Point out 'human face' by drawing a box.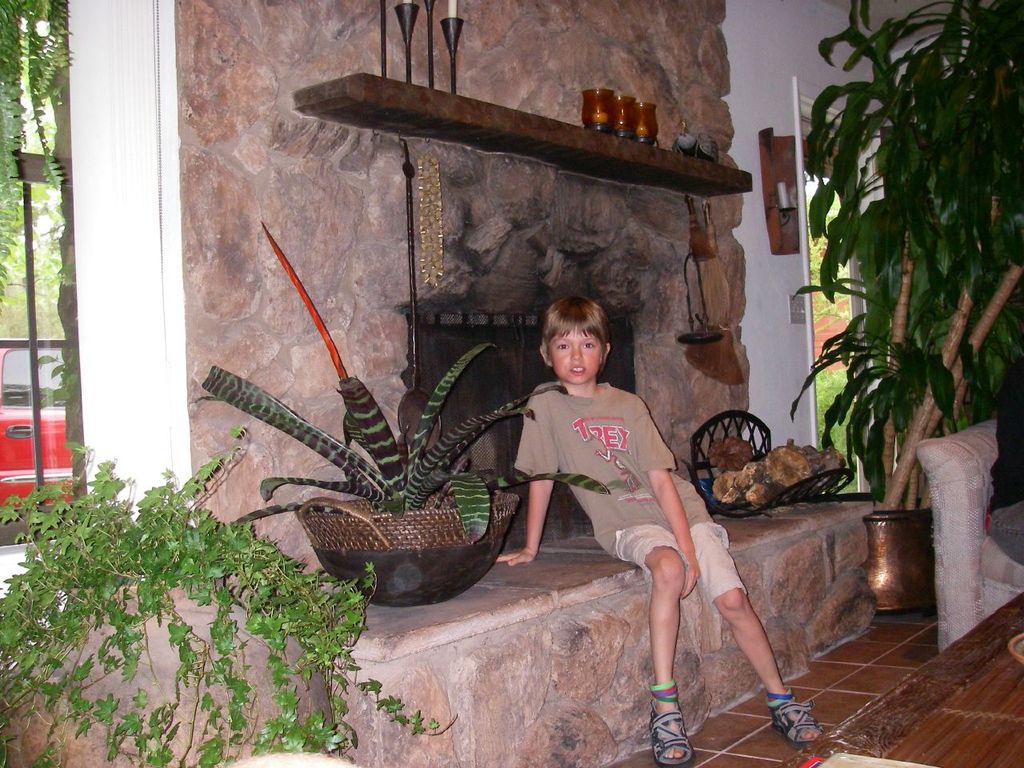
bbox=(548, 330, 598, 386).
